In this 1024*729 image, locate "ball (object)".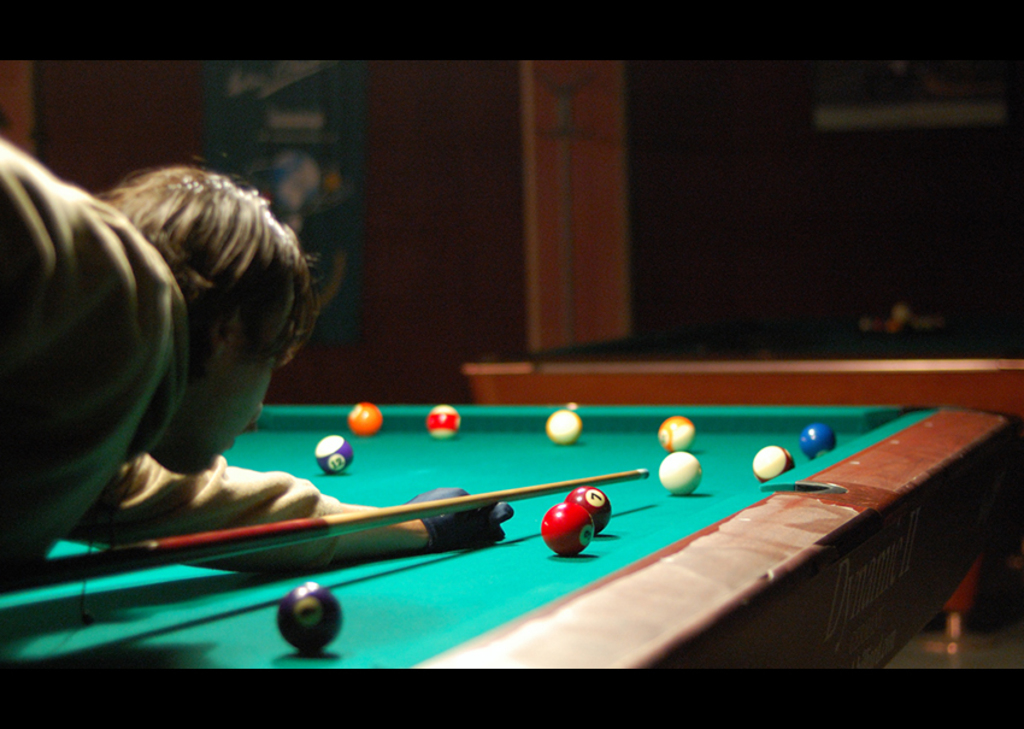
Bounding box: box(425, 404, 461, 442).
